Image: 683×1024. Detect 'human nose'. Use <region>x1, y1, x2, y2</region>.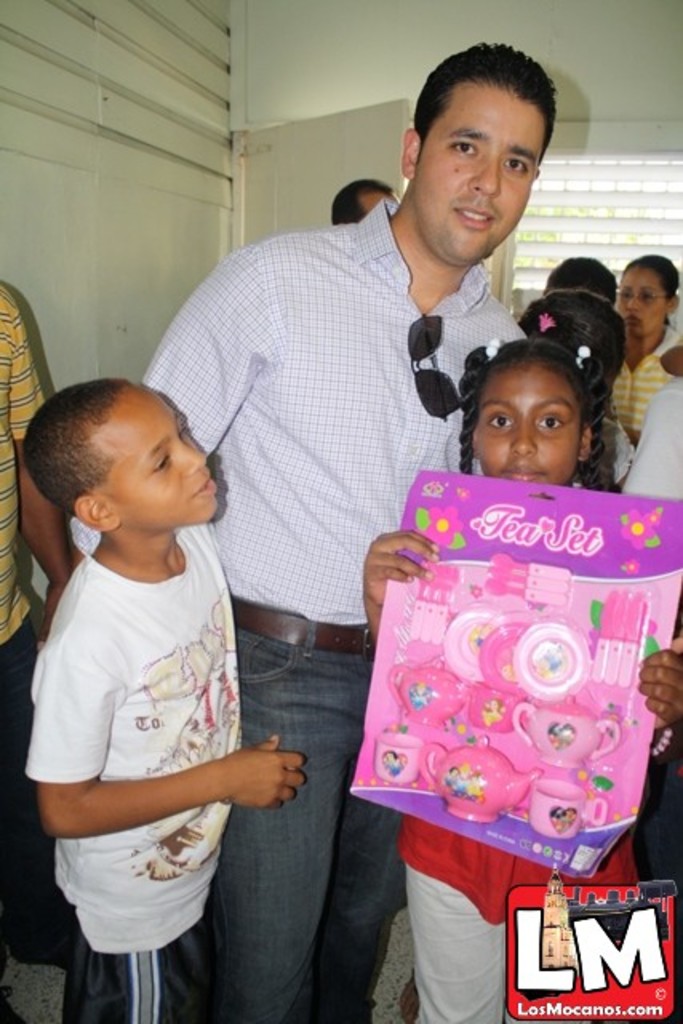
<region>627, 288, 638, 306</region>.
